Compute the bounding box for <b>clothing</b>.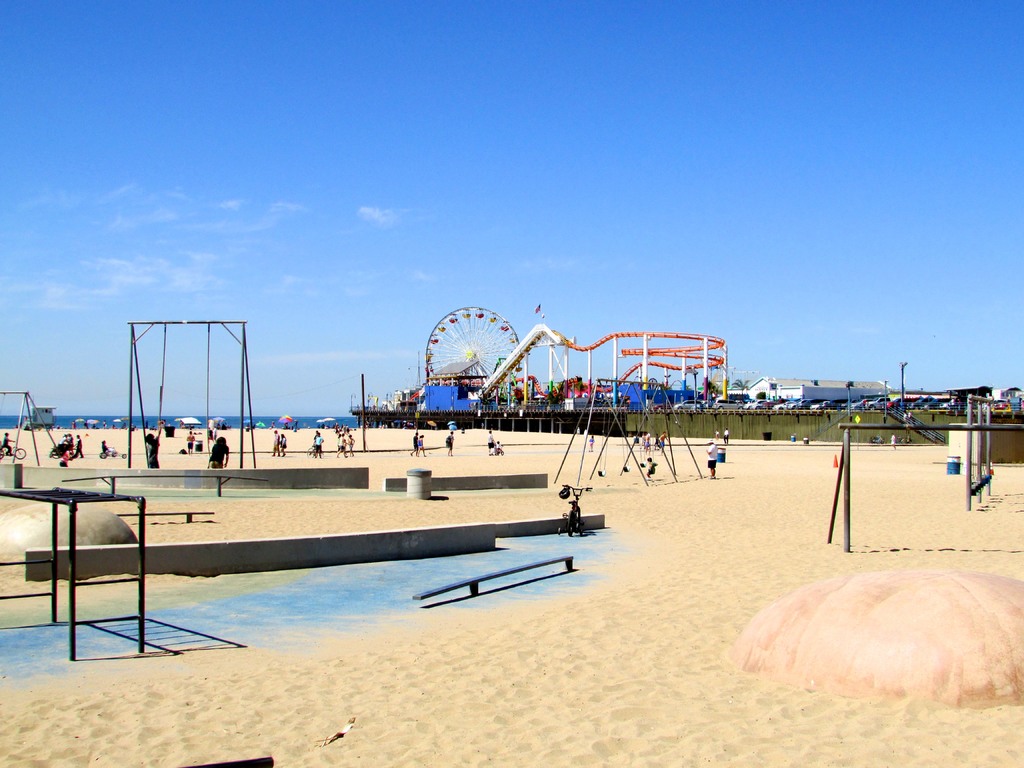
419 438 422 447.
